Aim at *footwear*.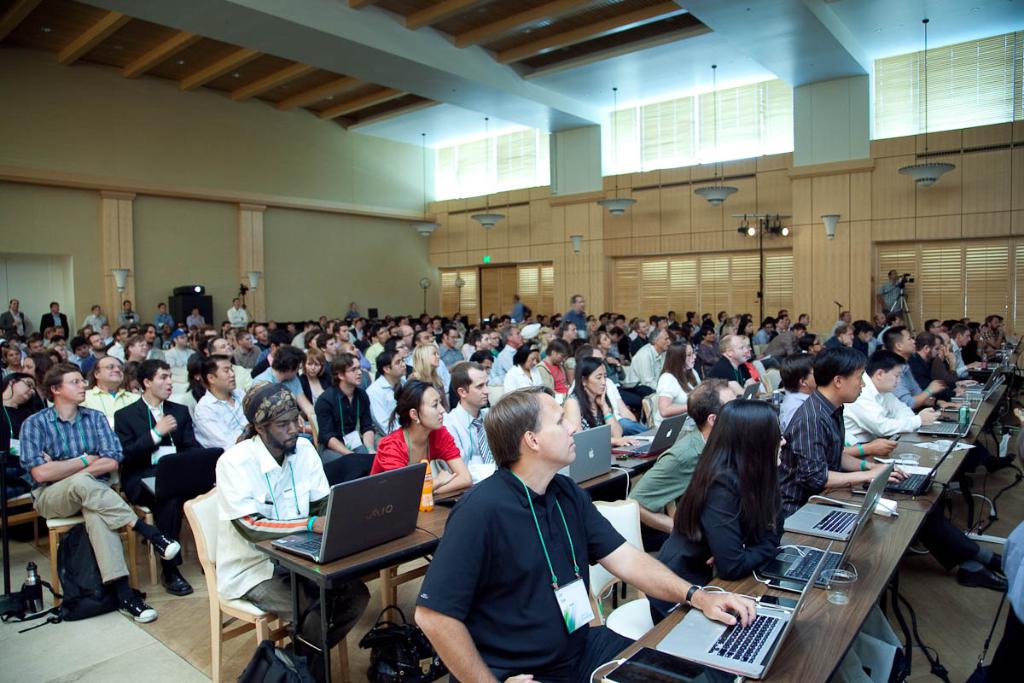
Aimed at left=989, top=452, right=1014, bottom=469.
